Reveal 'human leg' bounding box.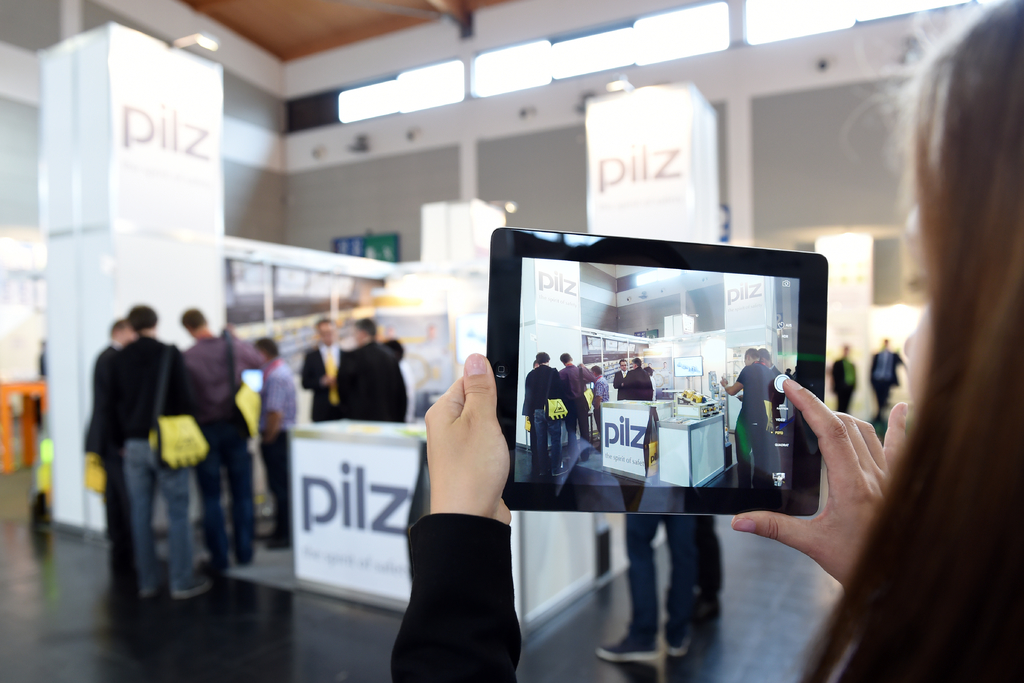
Revealed: bbox(665, 518, 696, 655).
